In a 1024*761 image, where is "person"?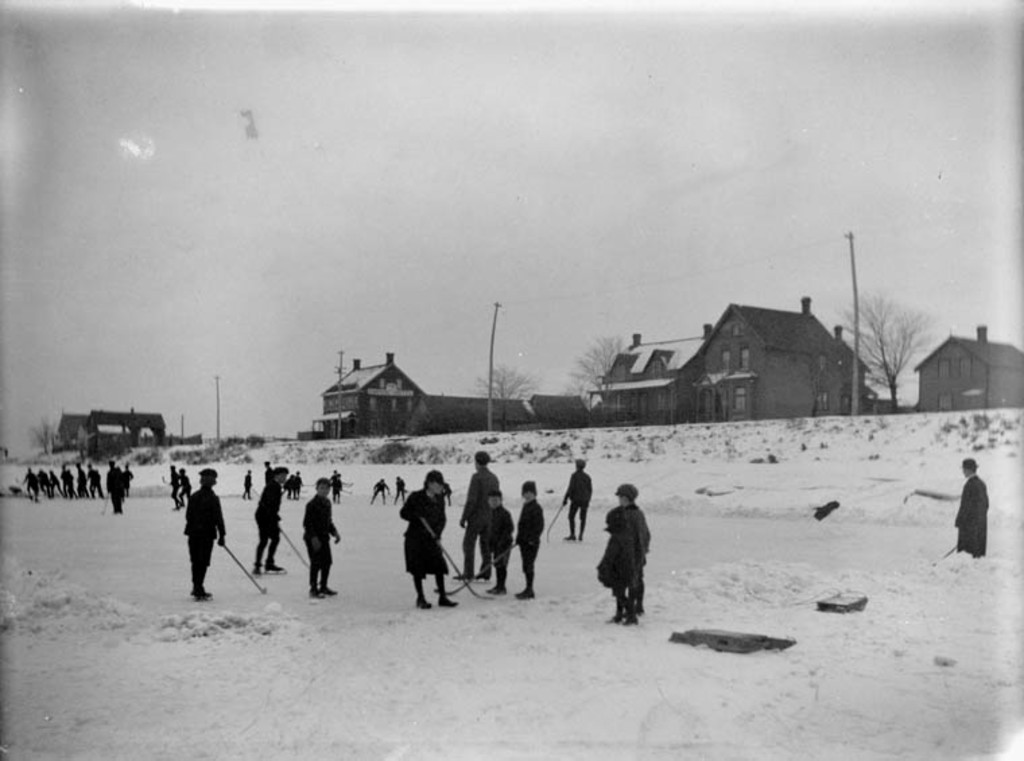
[left=294, top=470, right=305, bottom=502].
